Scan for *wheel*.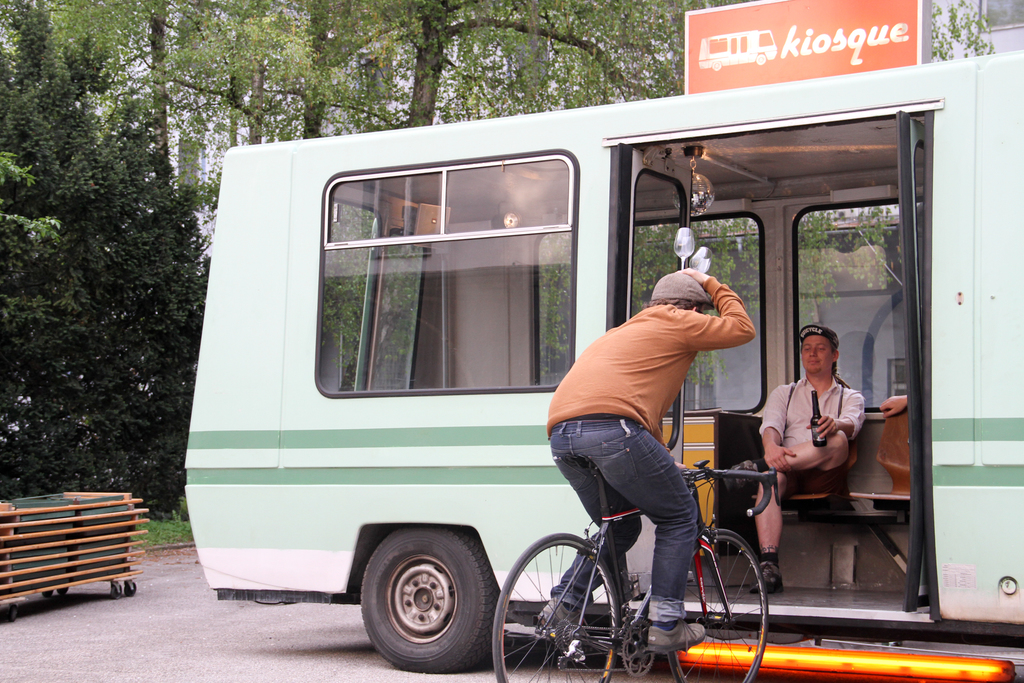
Scan result: pyautogui.locateOnScreen(669, 531, 767, 682).
